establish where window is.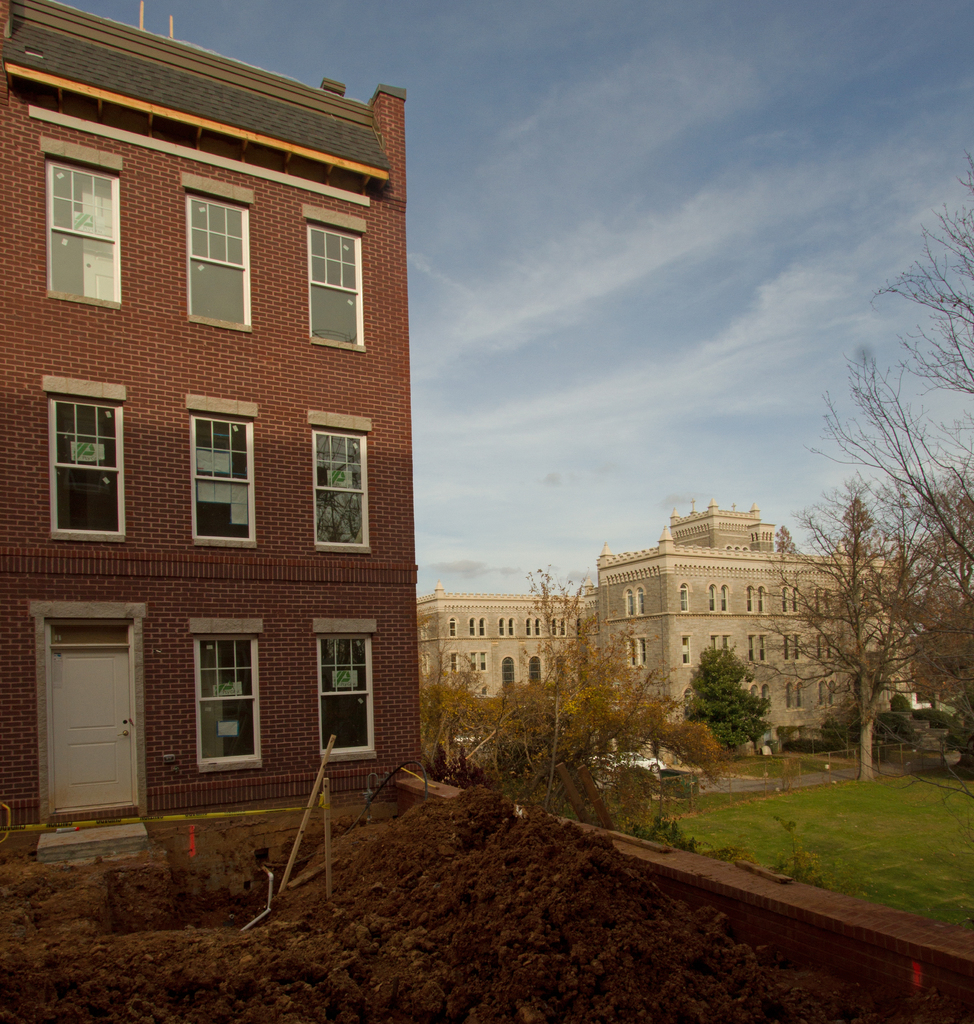
Established at [469,616,478,632].
